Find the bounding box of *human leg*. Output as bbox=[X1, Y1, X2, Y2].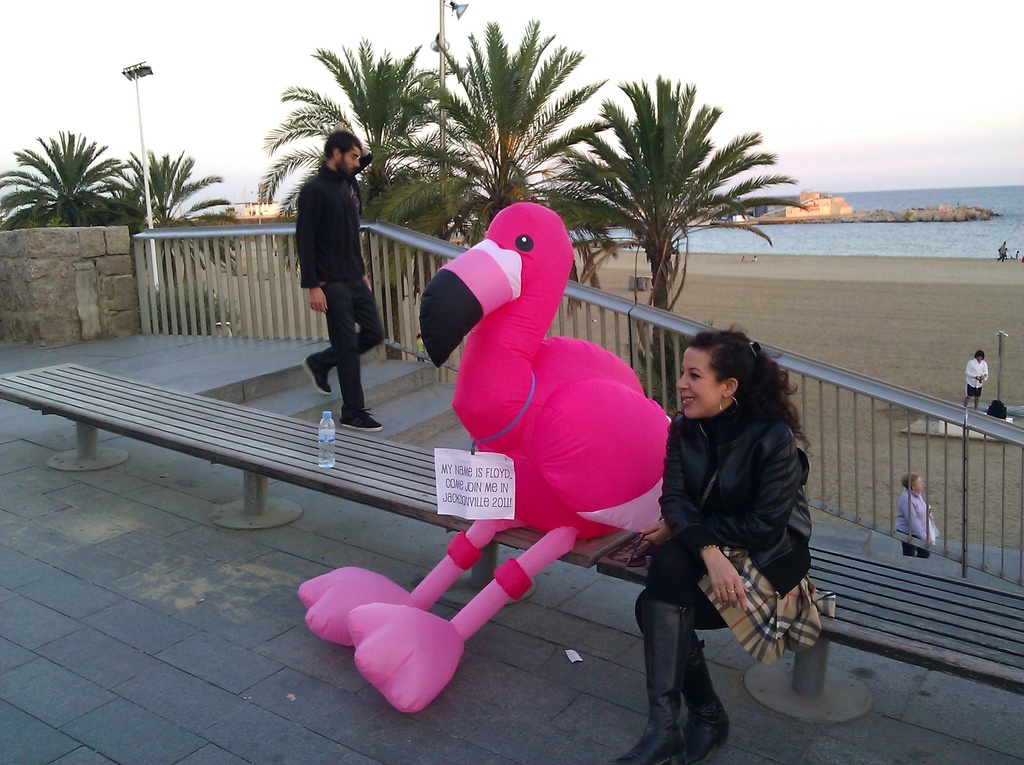
bbox=[963, 381, 972, 405].
